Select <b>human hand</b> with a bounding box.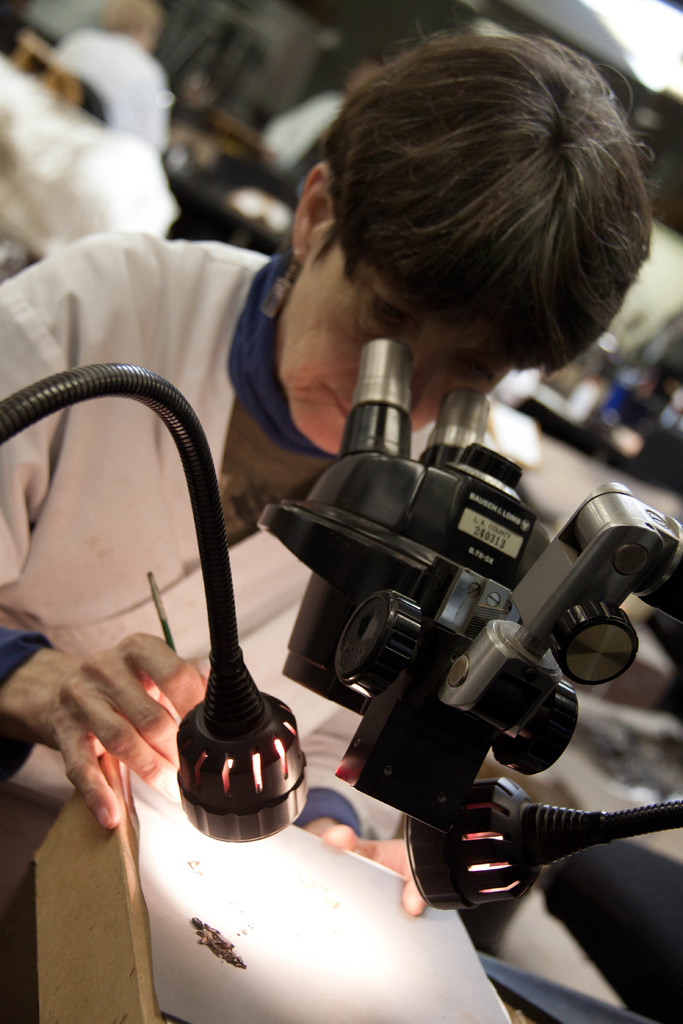
bbox=(318, 820, 430, 918).
